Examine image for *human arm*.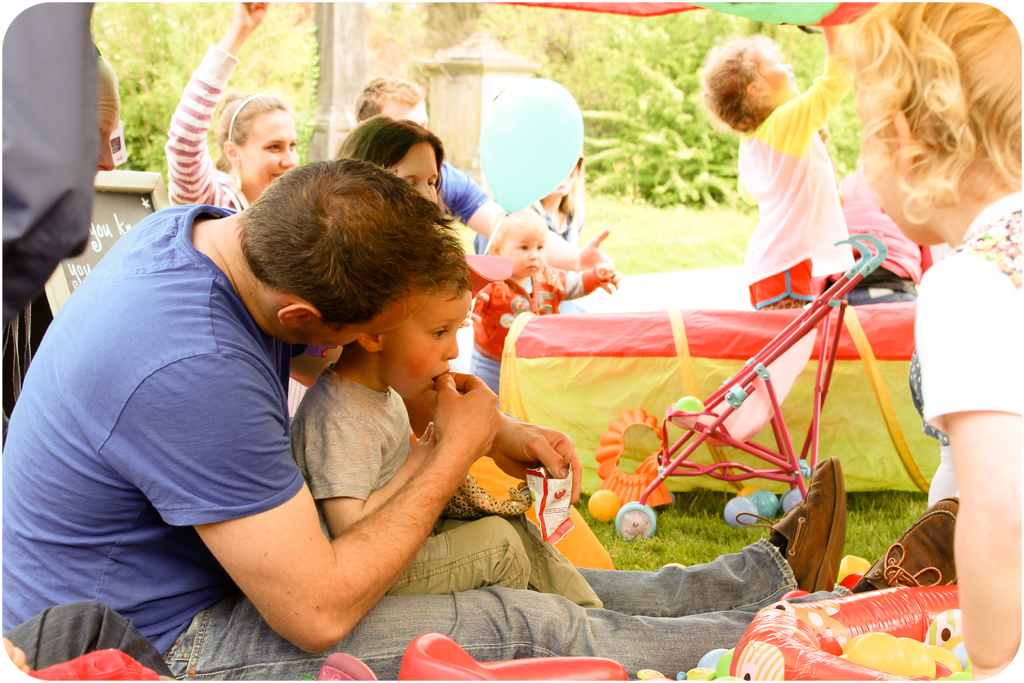
Examination result: 156, 360, 477, 661.
